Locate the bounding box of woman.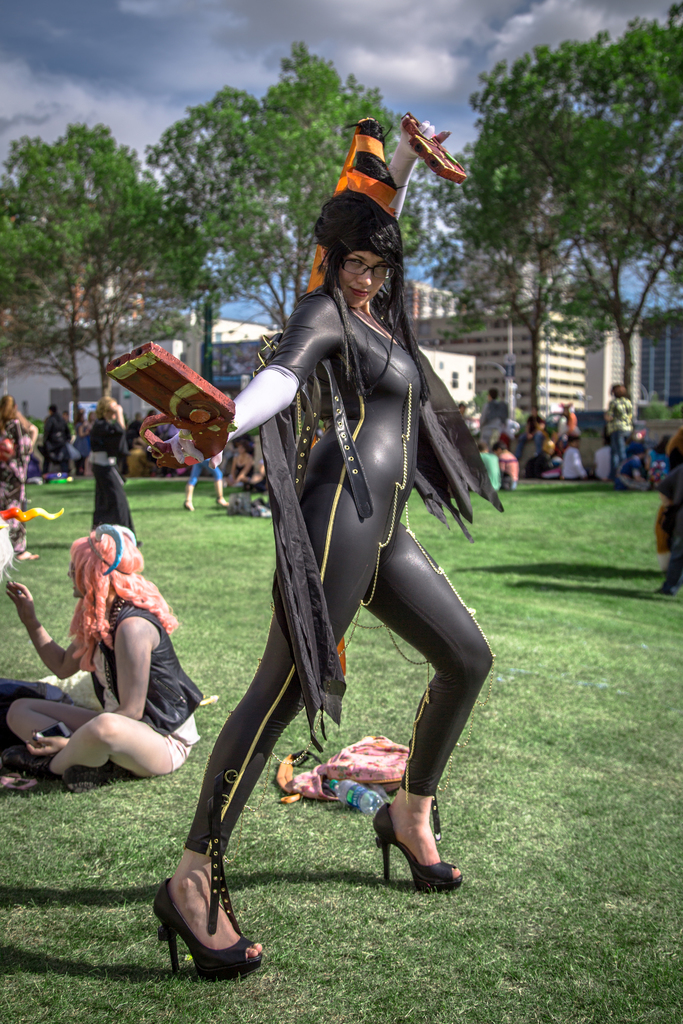
Bounding box: (left=0, top=391, right=38, bottom=456).
